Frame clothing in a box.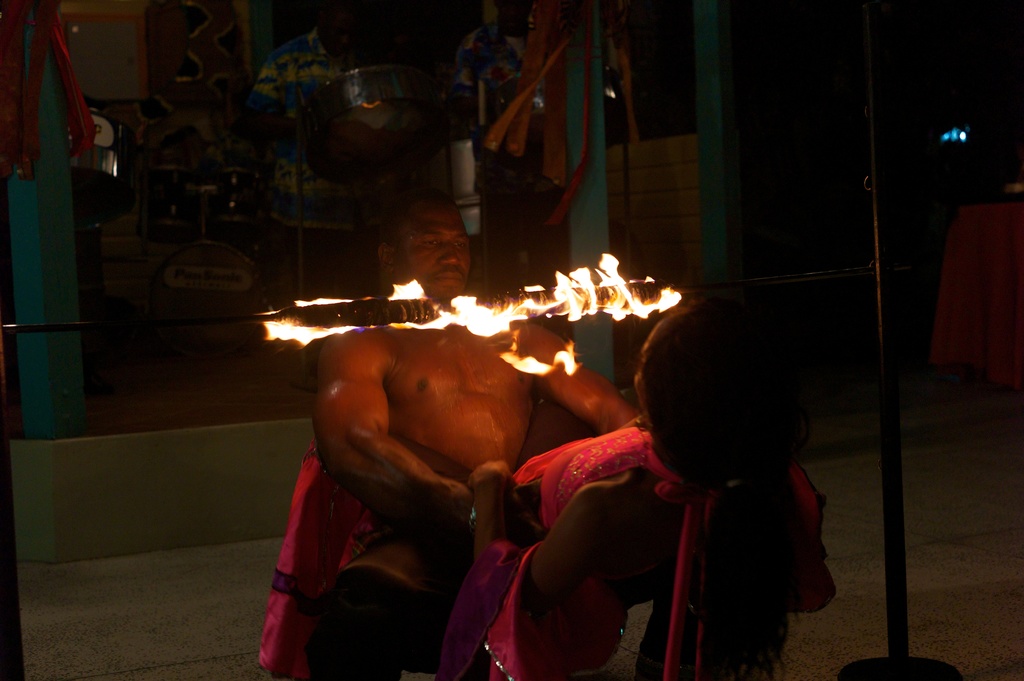
box(248, 26, 420, 238).
